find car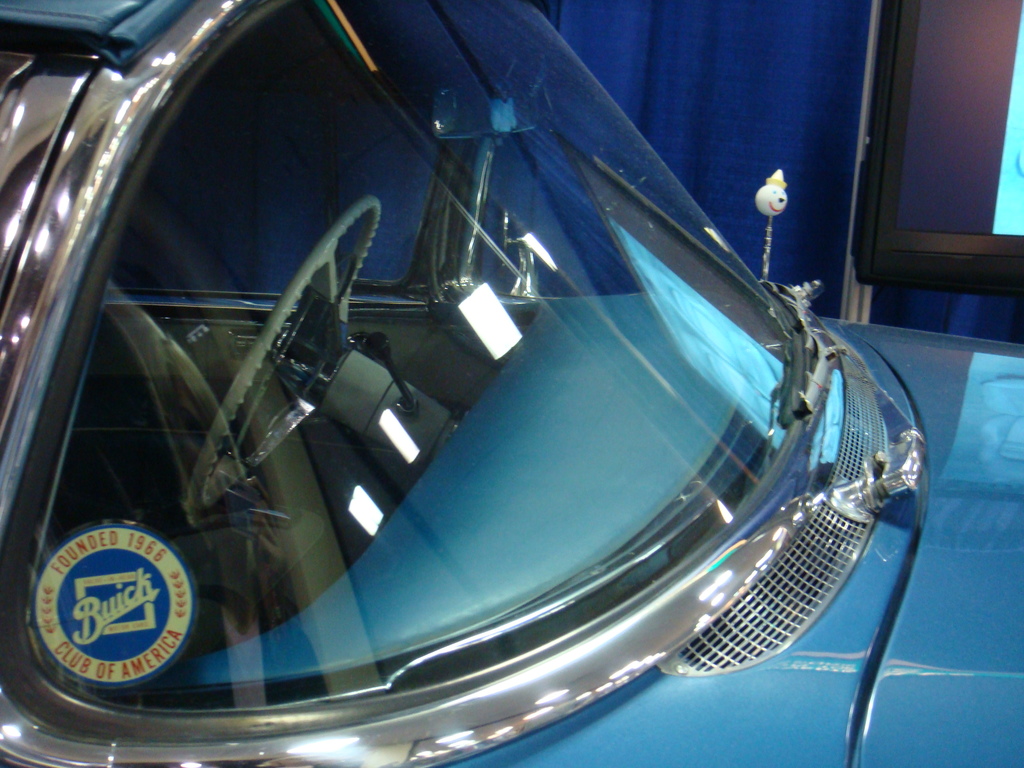
bbox(0, 0, 1023, 767)
